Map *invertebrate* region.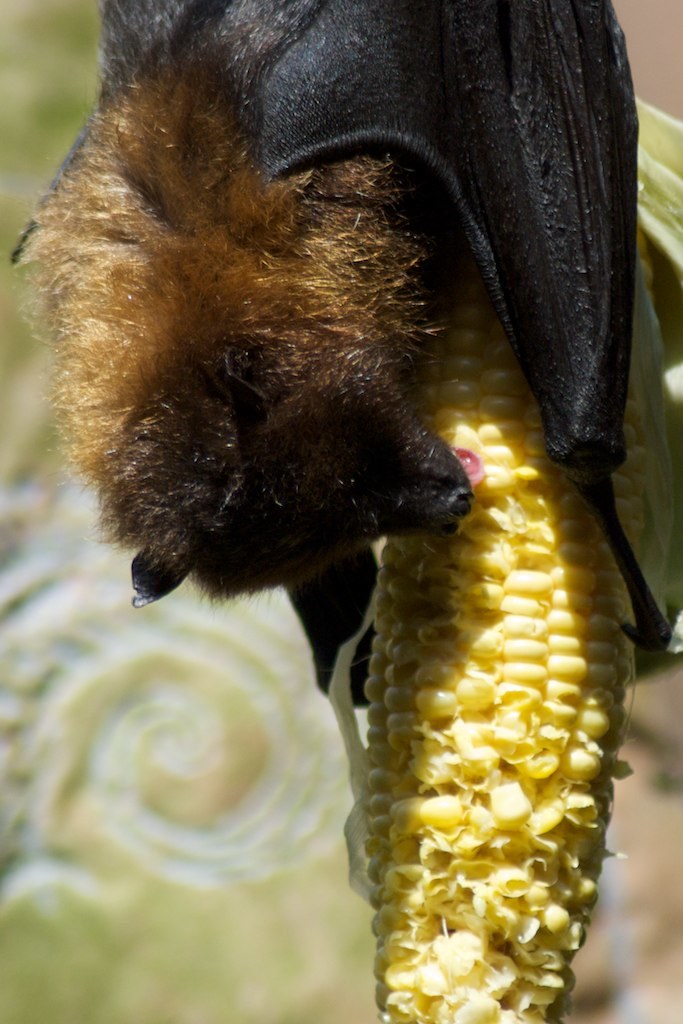
Mapped to crop(0, 0, 681, 707).
